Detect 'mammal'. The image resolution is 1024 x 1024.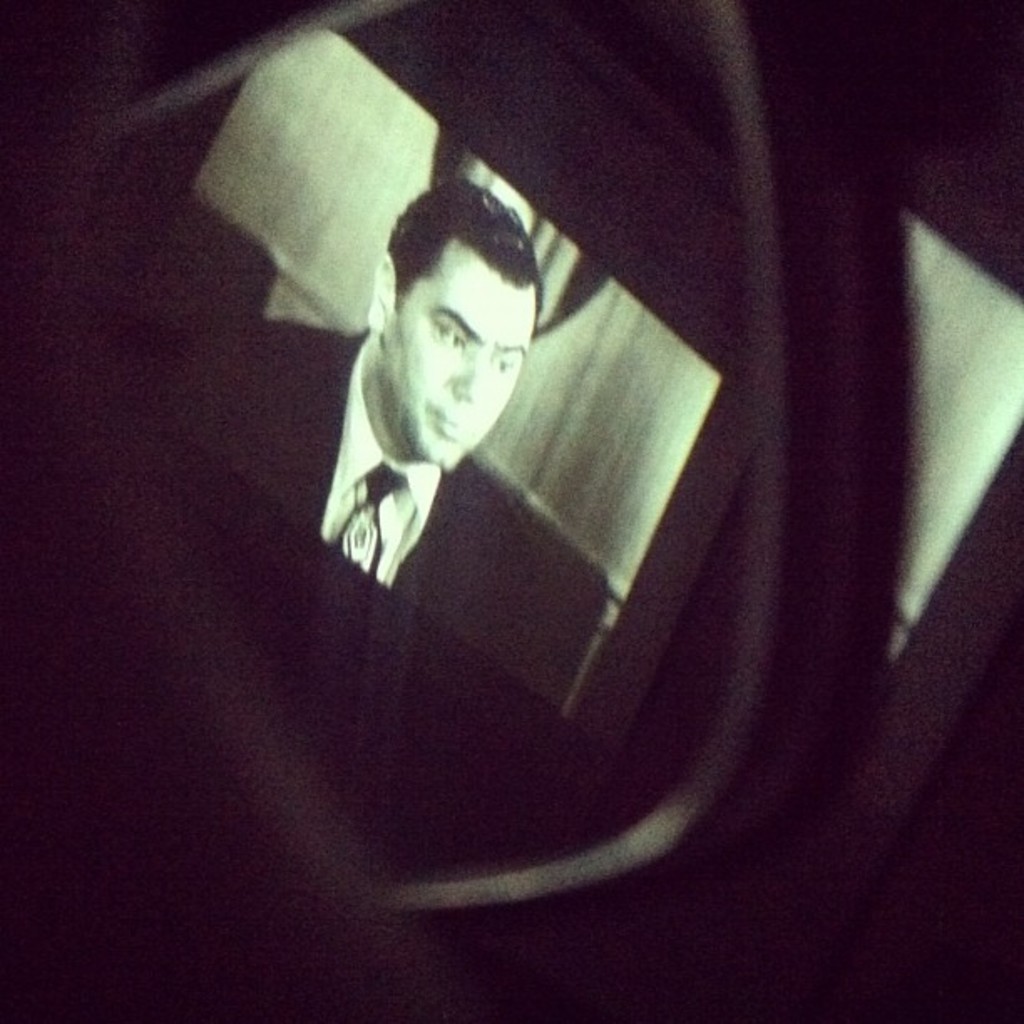
box=[271, 129, 614, 674].
